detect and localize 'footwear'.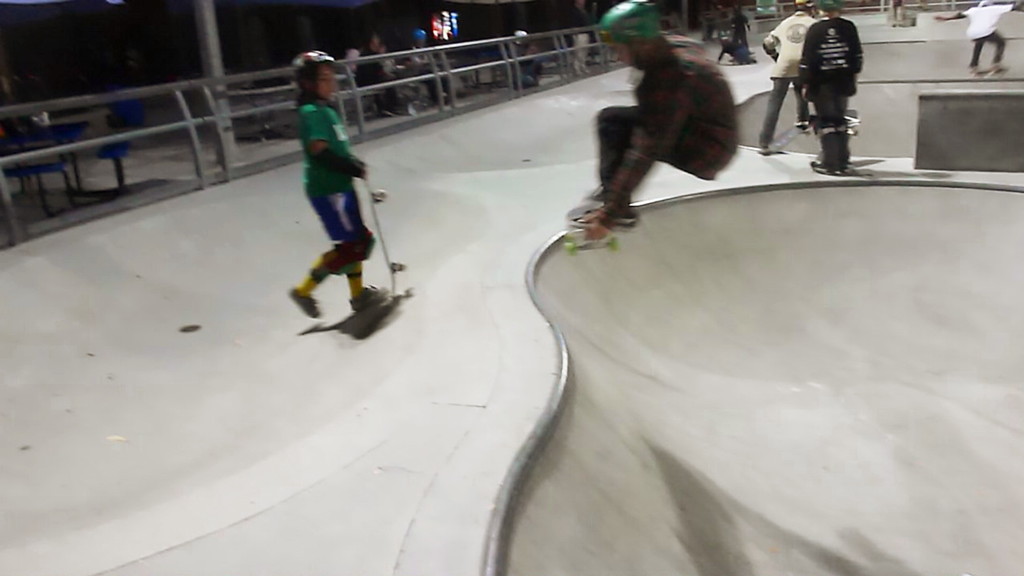
Localized at box(353, 288, 390, 310).
